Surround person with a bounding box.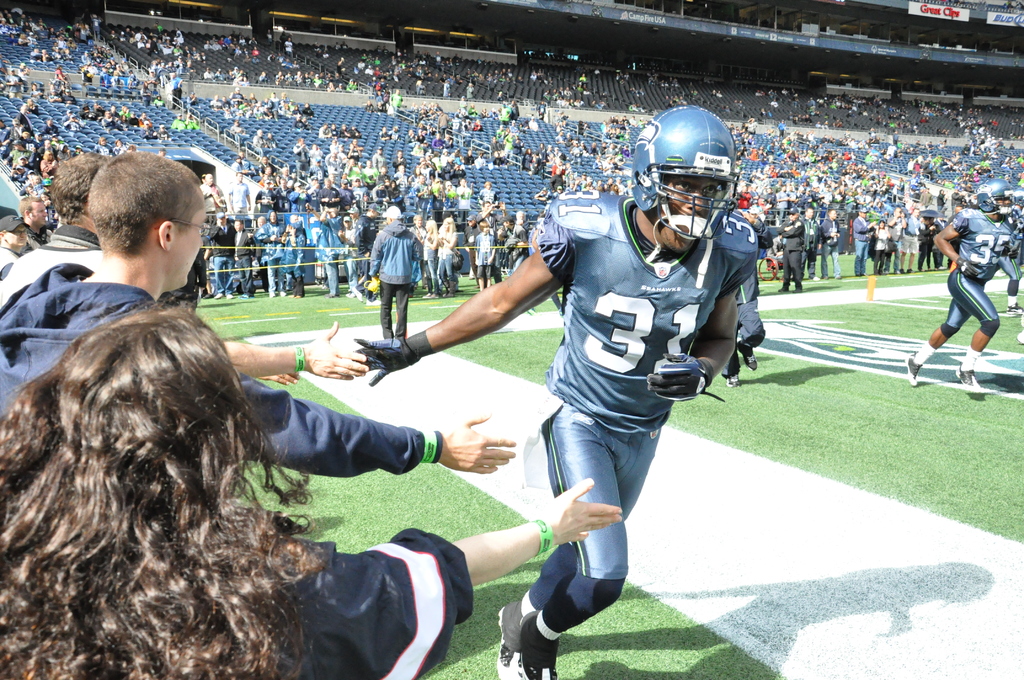
[0,152,515,482].
